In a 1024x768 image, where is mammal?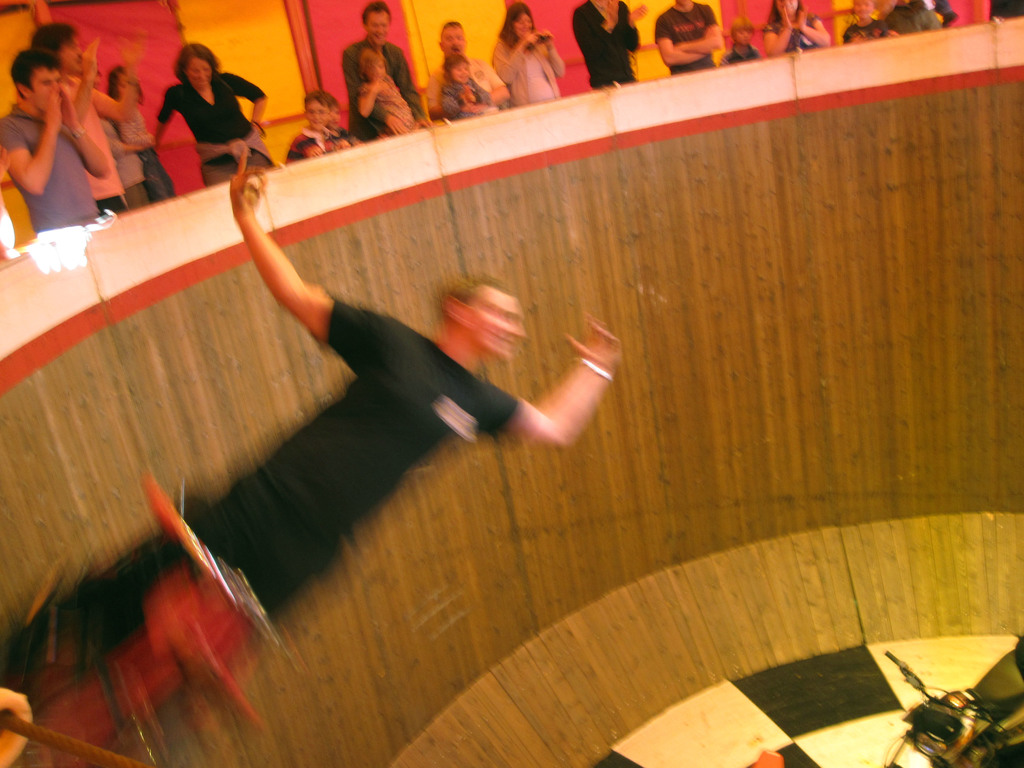
box=[655, 0, 726, 72].
